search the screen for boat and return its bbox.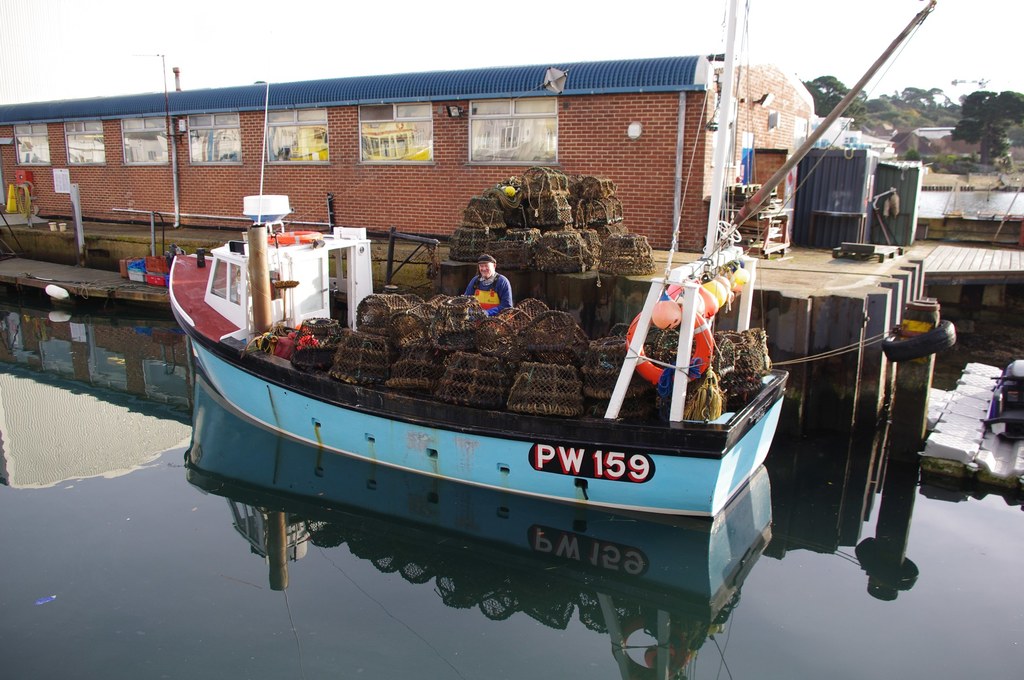
Found: <region>168, 80, 375, 348</region>.
